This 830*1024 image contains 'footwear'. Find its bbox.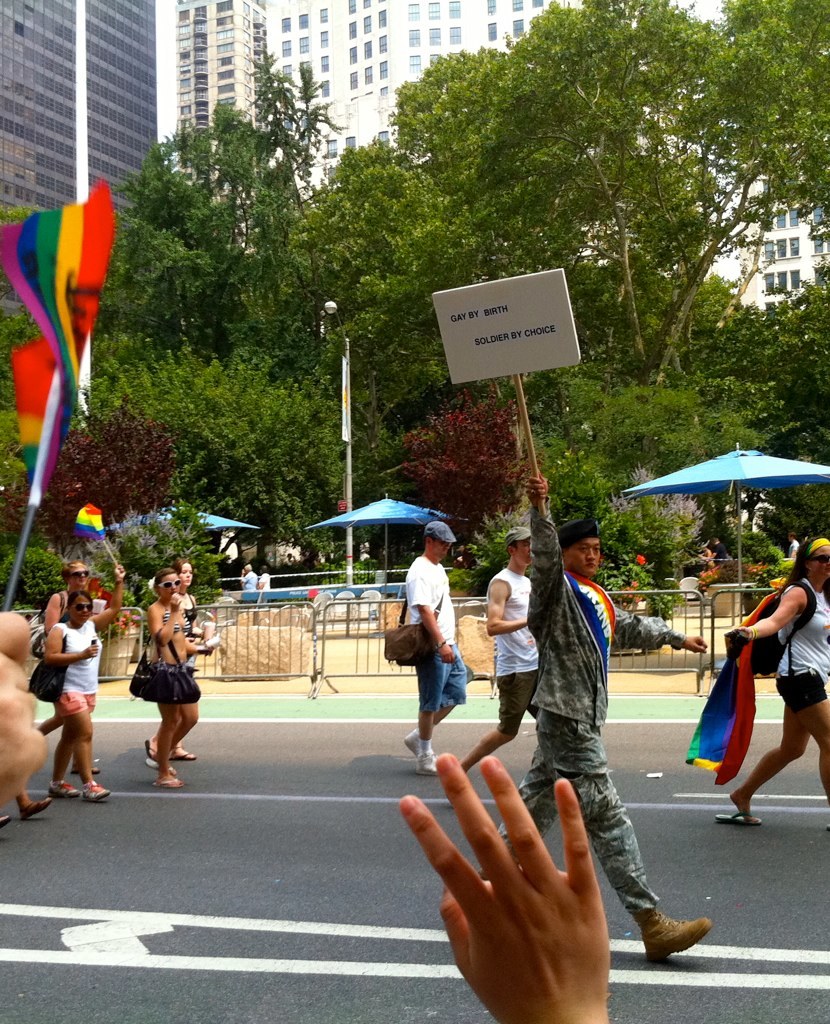
bbox=[170, 751, 198, 761].
